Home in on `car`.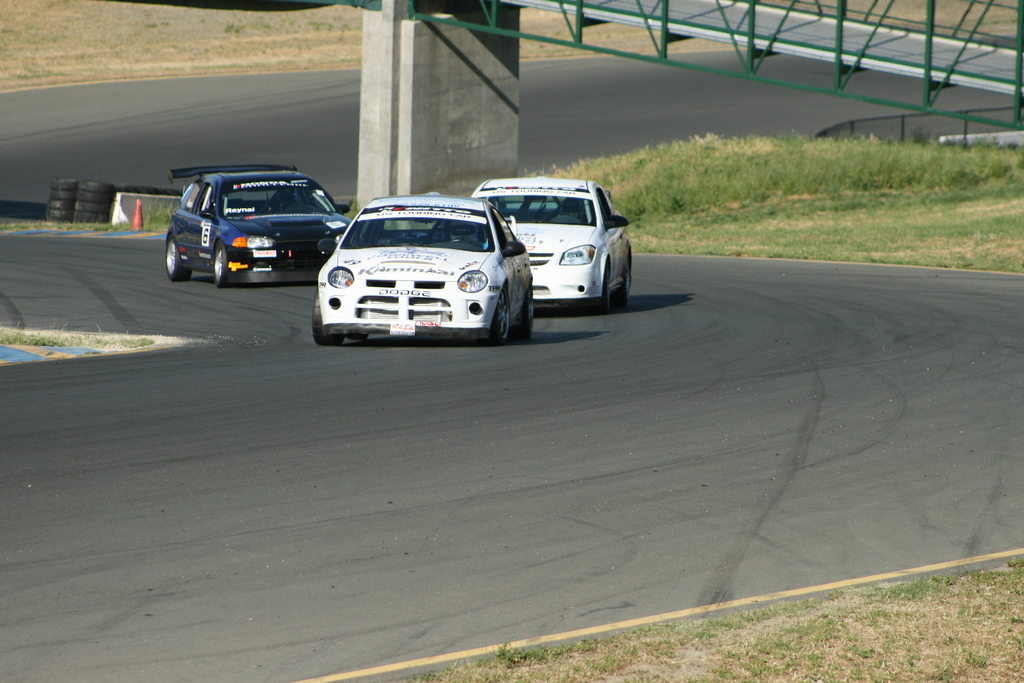
Homed in at <region>305, 190, 537, 346</region>.
